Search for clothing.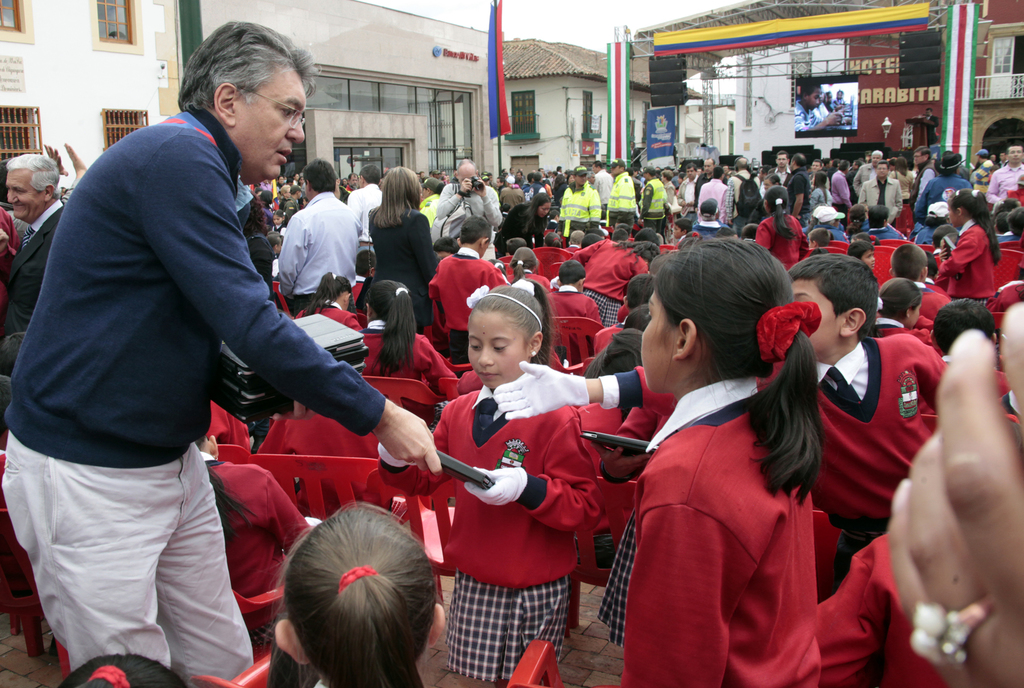
Found at (x1=630, y1=145, x2=640, y2=172).
